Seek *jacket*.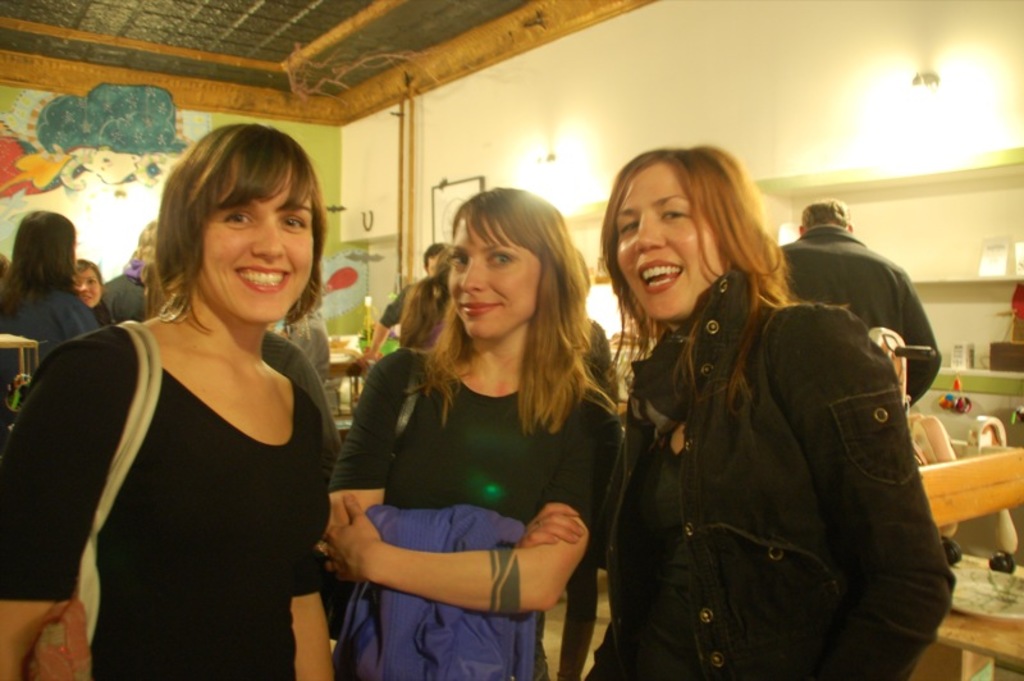
bbox(599, 212, 955, 671).
